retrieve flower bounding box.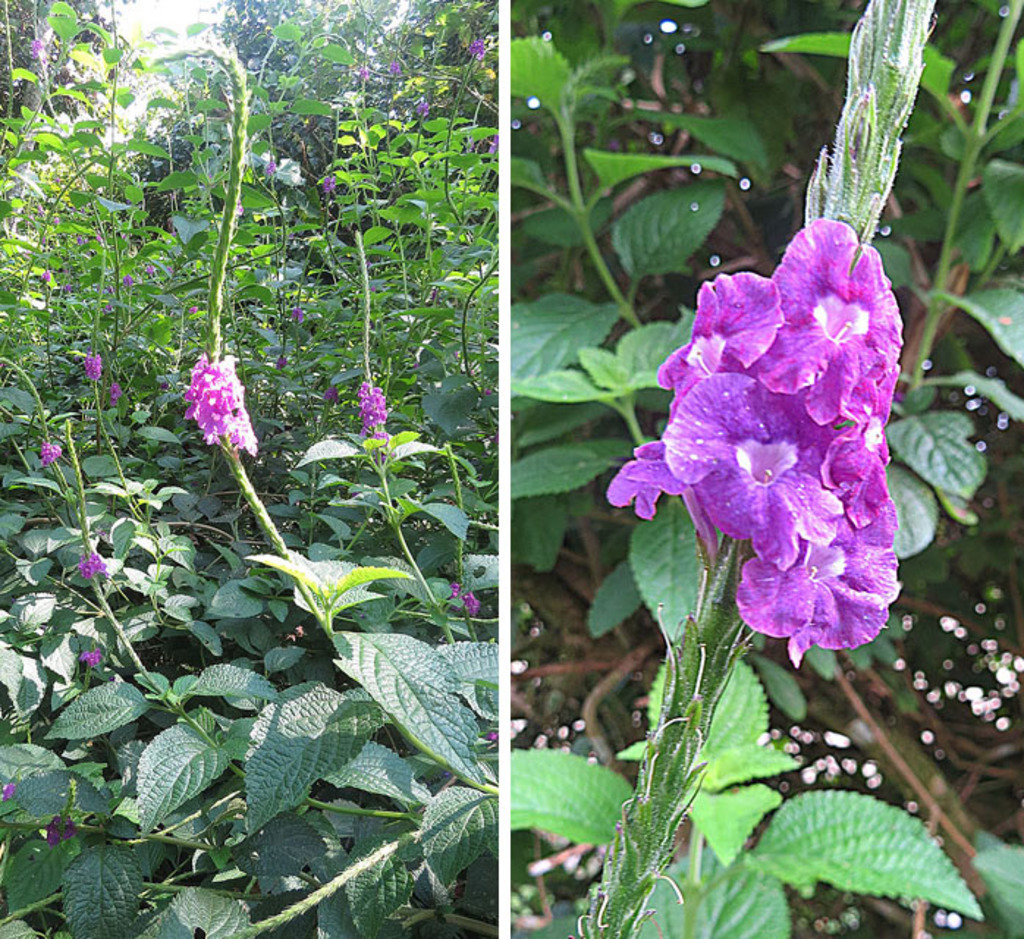
Bounding box: (left=47, top=813, right=81, bottom=851).
